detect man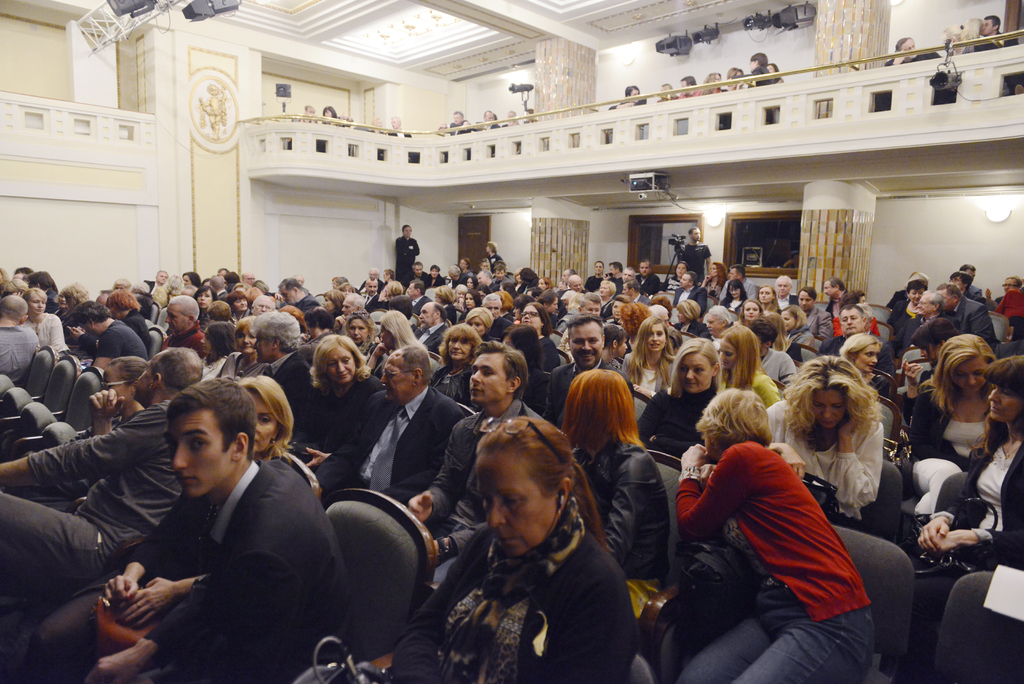
pyautogui.locateOnScreen(676, 77, 700, 97)
